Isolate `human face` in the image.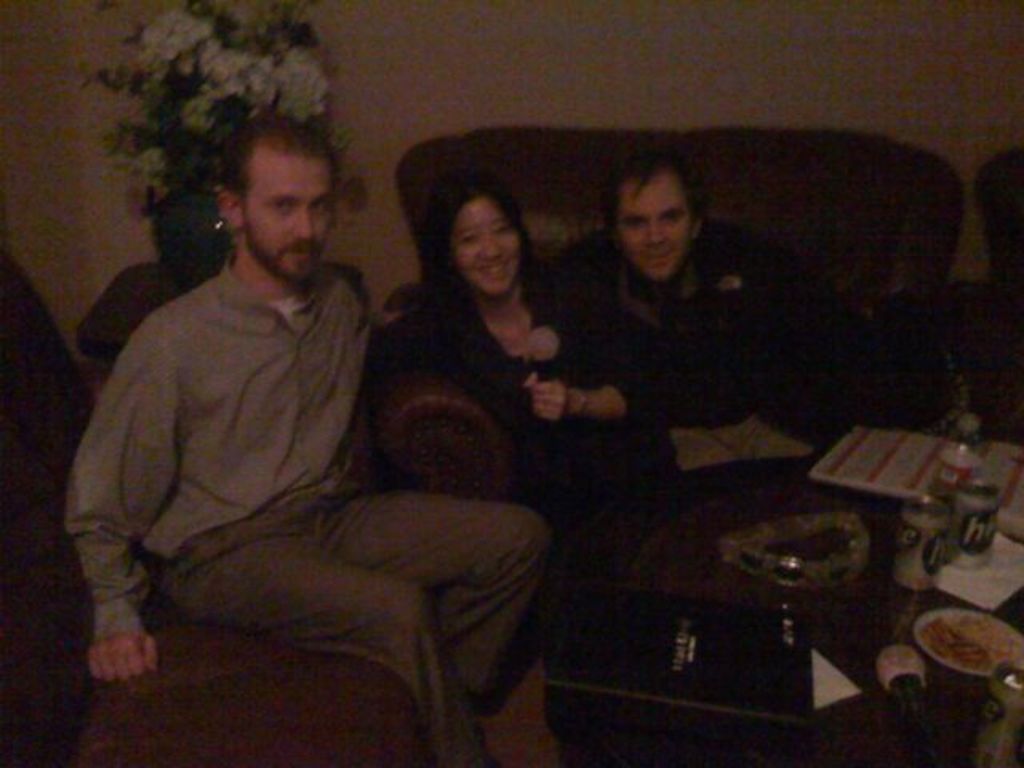
Isolated region: detection(614, 168, 693, 286).
